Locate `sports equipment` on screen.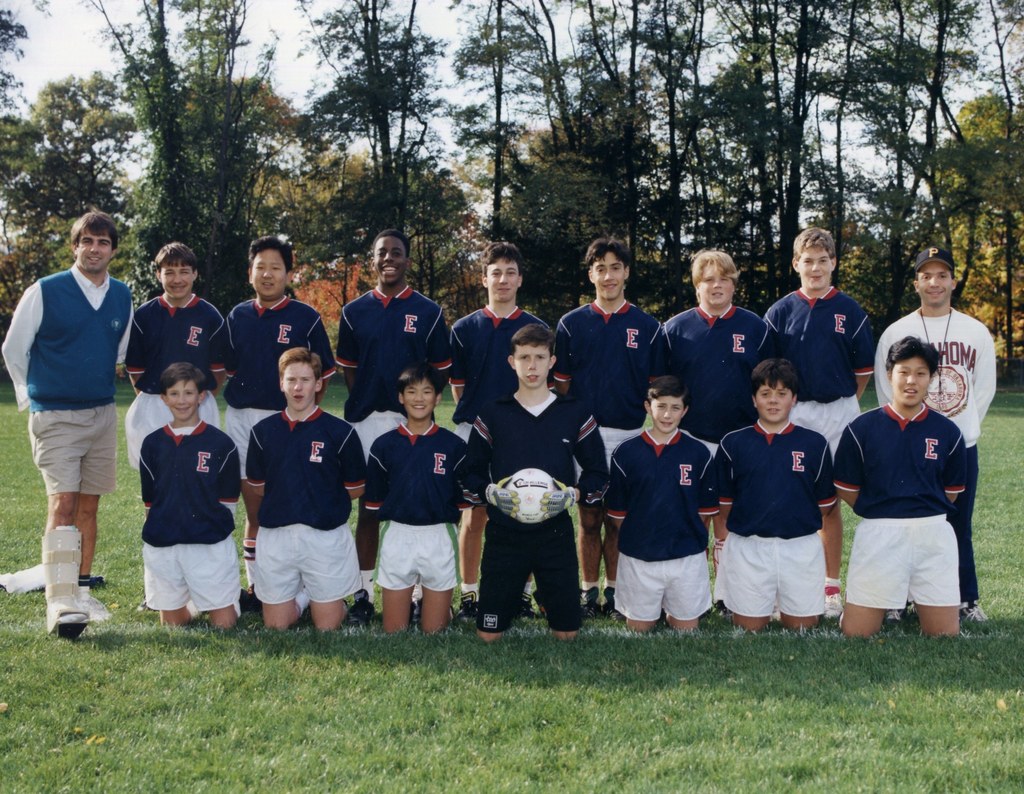
On screen at 959, 599, 986, 630.
